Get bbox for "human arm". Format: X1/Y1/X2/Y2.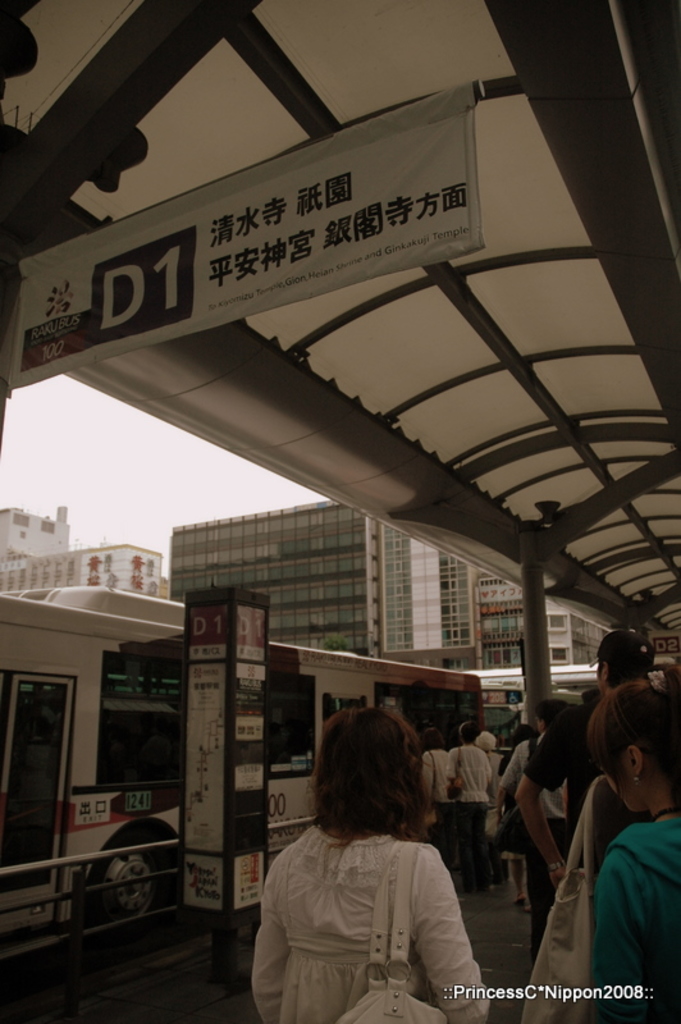
445/751/454/786.
